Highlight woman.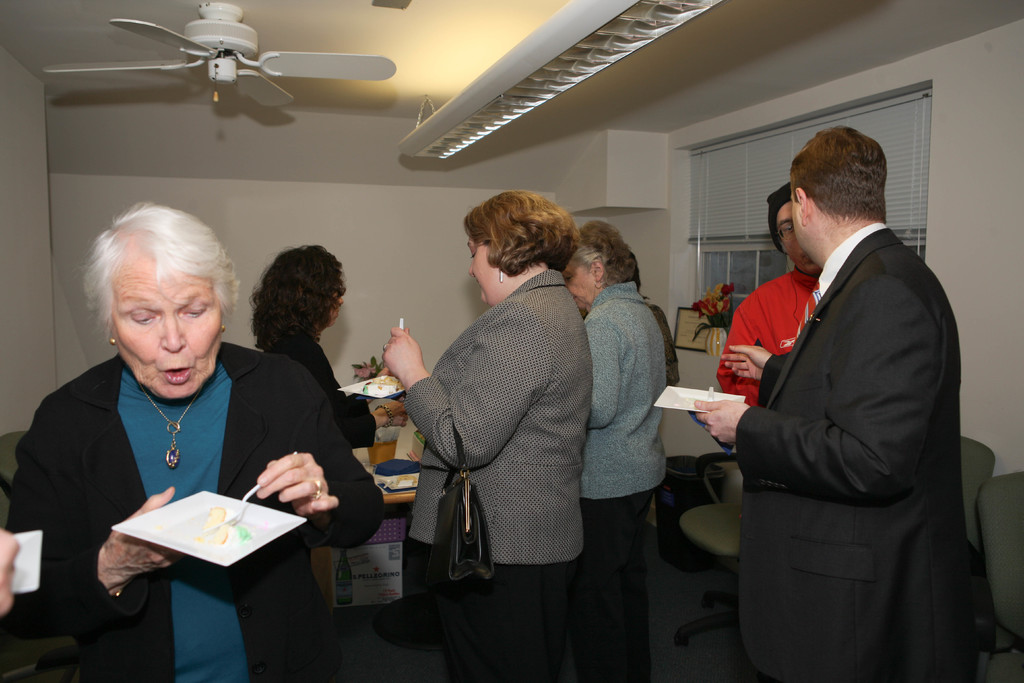
Highlighted region: <region>560, 219, 670, 682</region>.
